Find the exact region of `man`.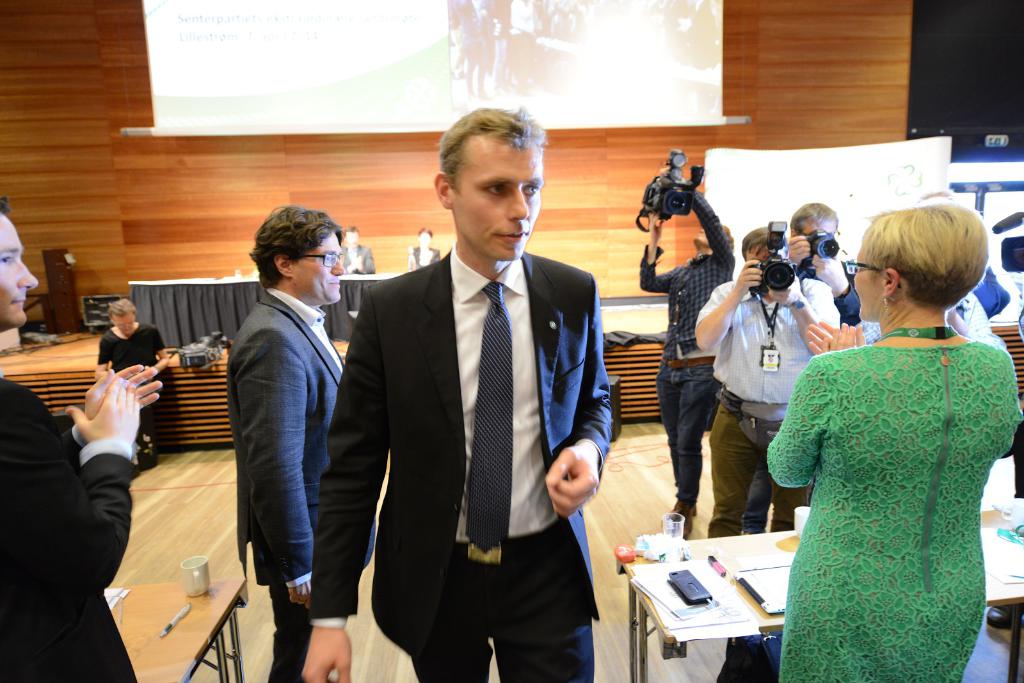
Exact region: 323,120,623,680.
